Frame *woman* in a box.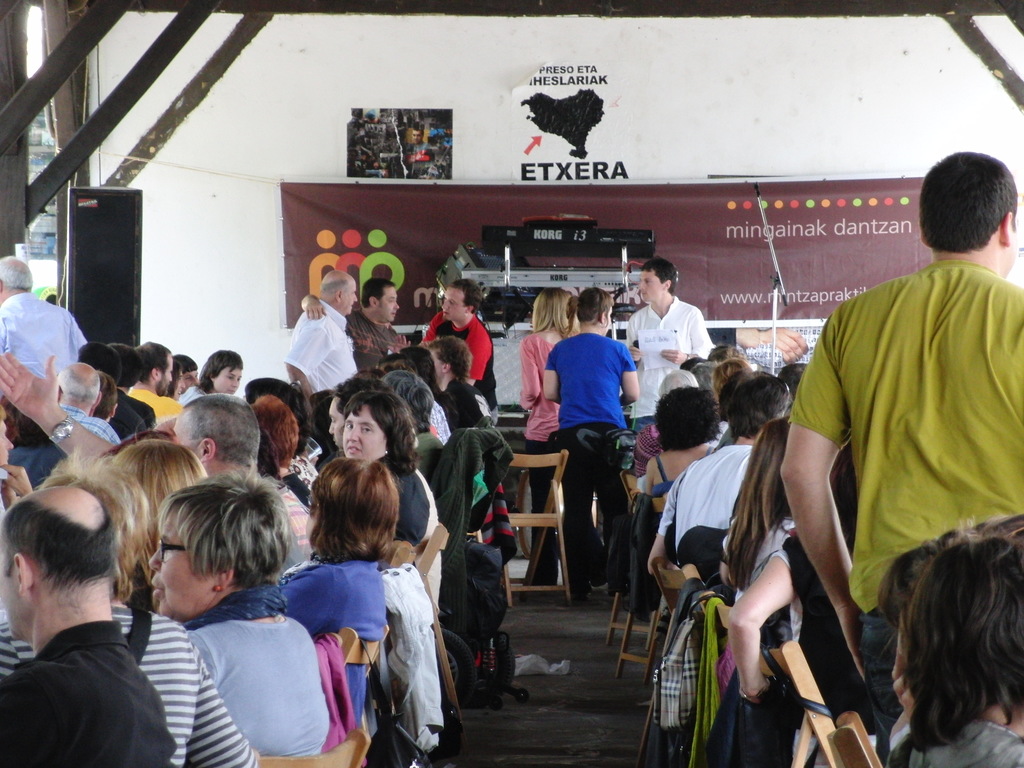
(x1=340, y1=390, x2=432, y2=547).
